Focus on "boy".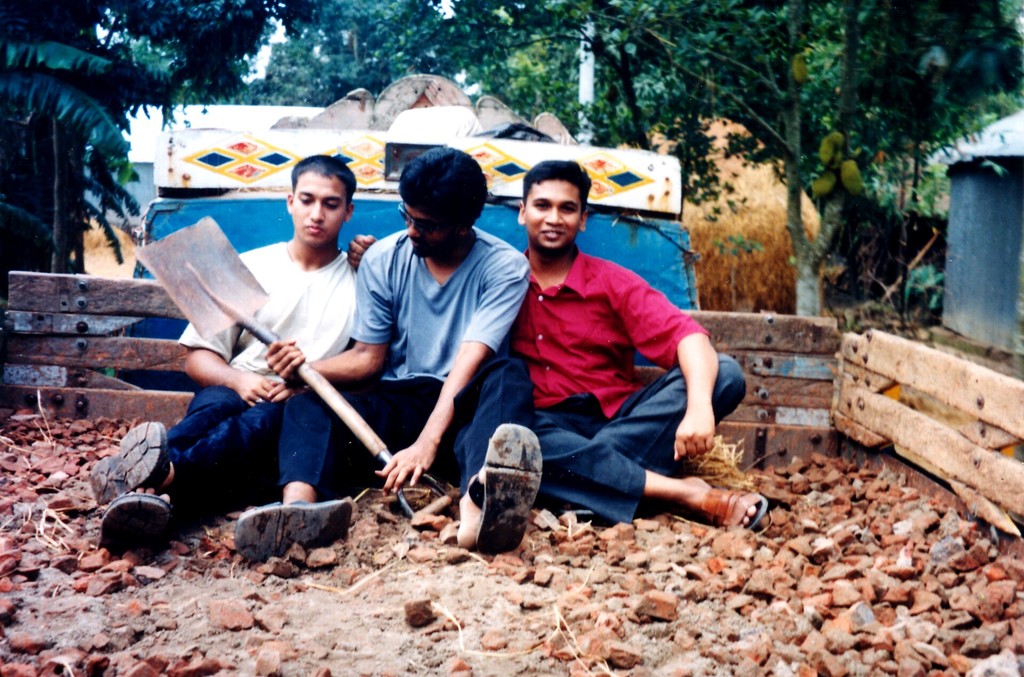
Focused at x1=228 y1=140 x2=543 y2=558.
